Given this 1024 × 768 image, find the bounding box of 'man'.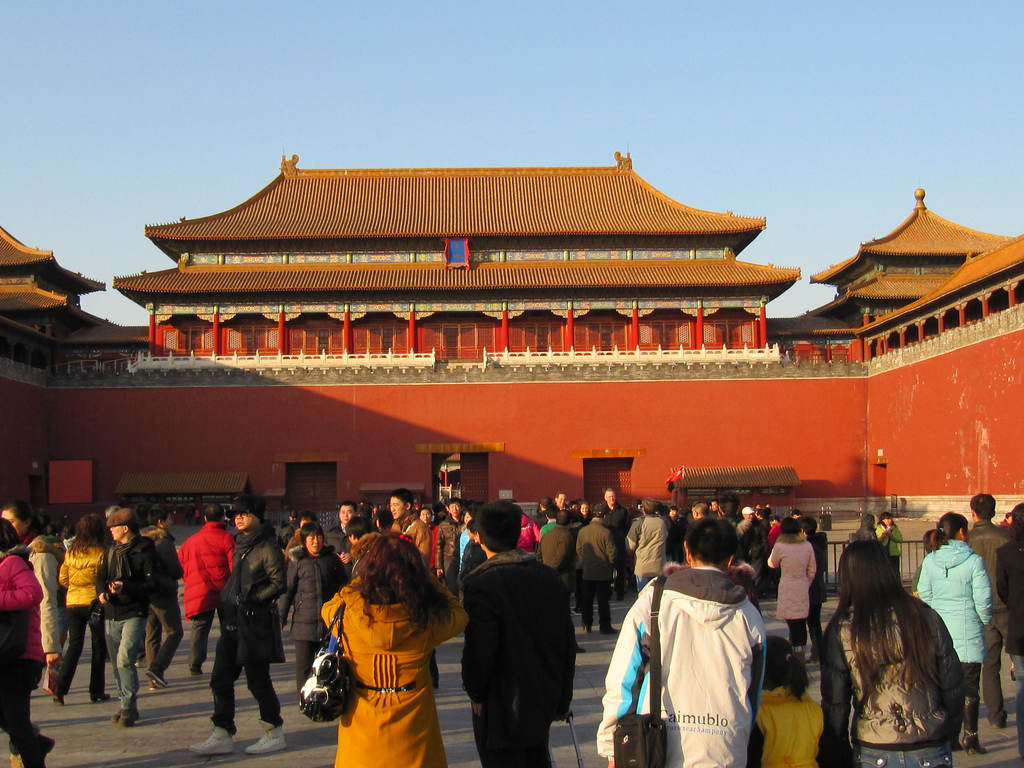
crop(690, 499, 709, 524).
